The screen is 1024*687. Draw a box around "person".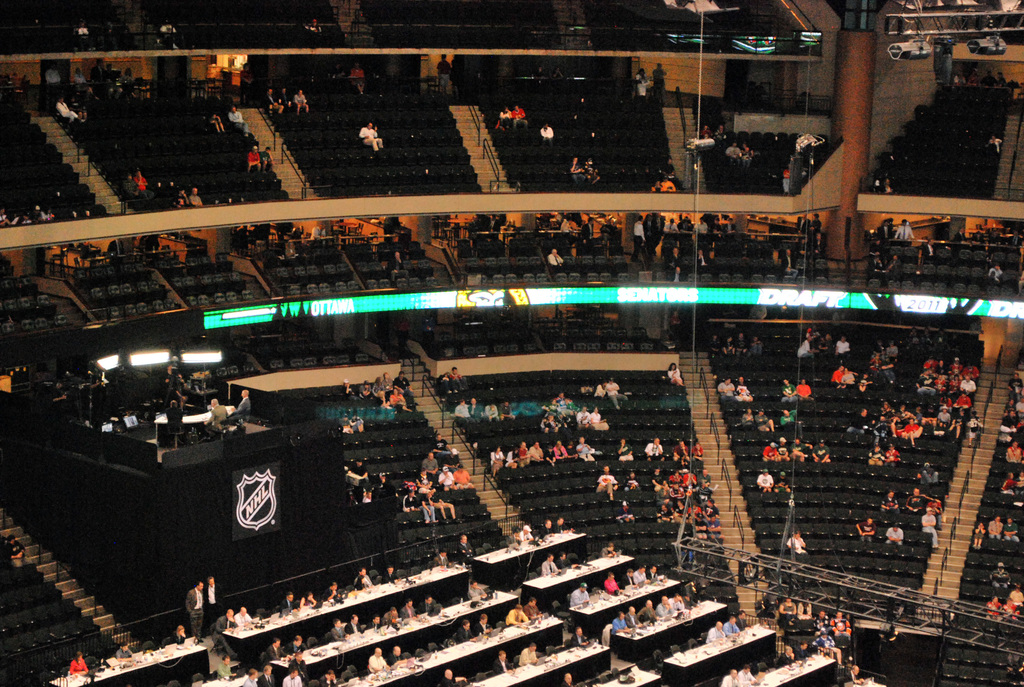
<region>134, 171, 156, 198</region>.
